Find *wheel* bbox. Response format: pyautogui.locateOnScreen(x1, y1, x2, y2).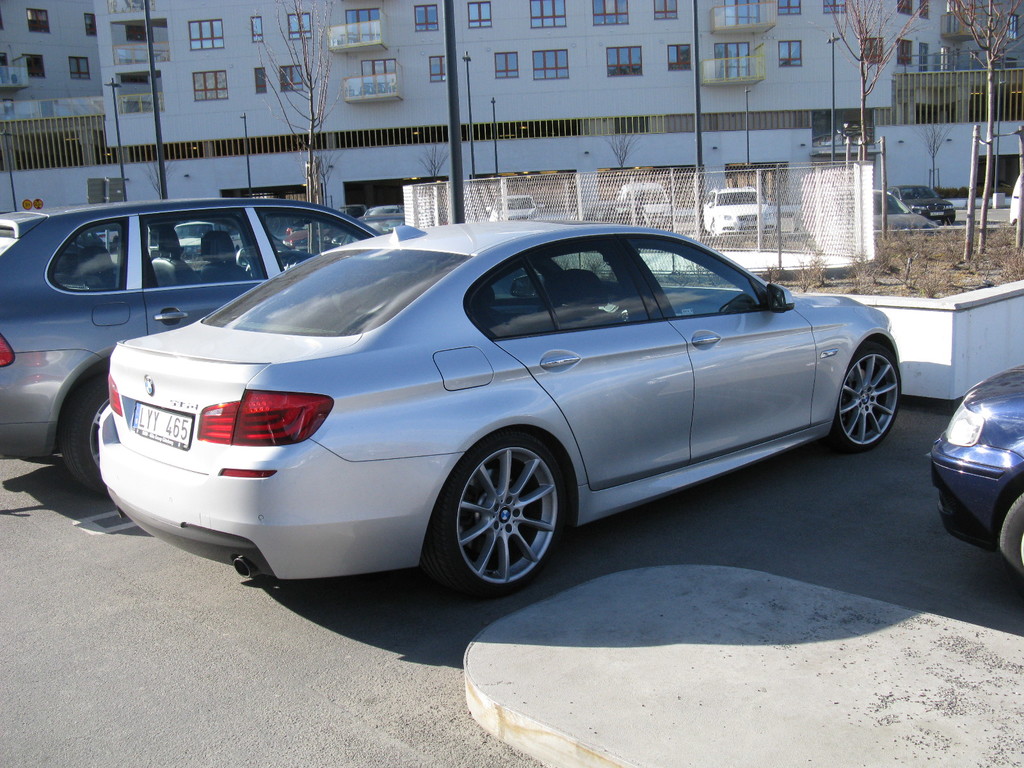
pyautogui.locateOnScreen(57, 373, 113, 497).
